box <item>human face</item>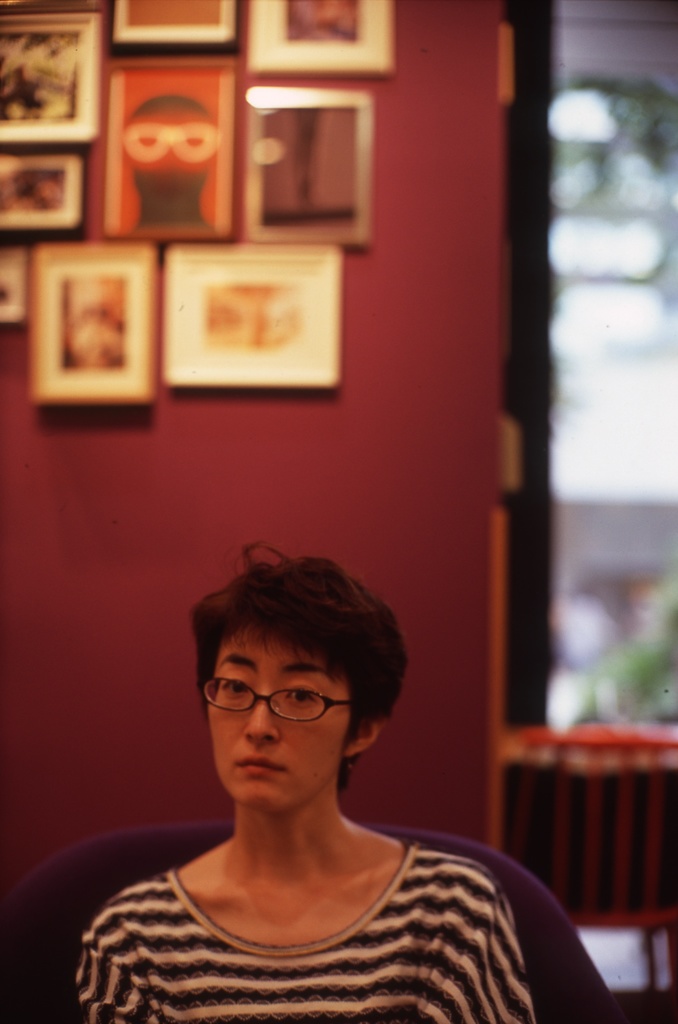
x1=209, y1=621, x2=356, y2=810
